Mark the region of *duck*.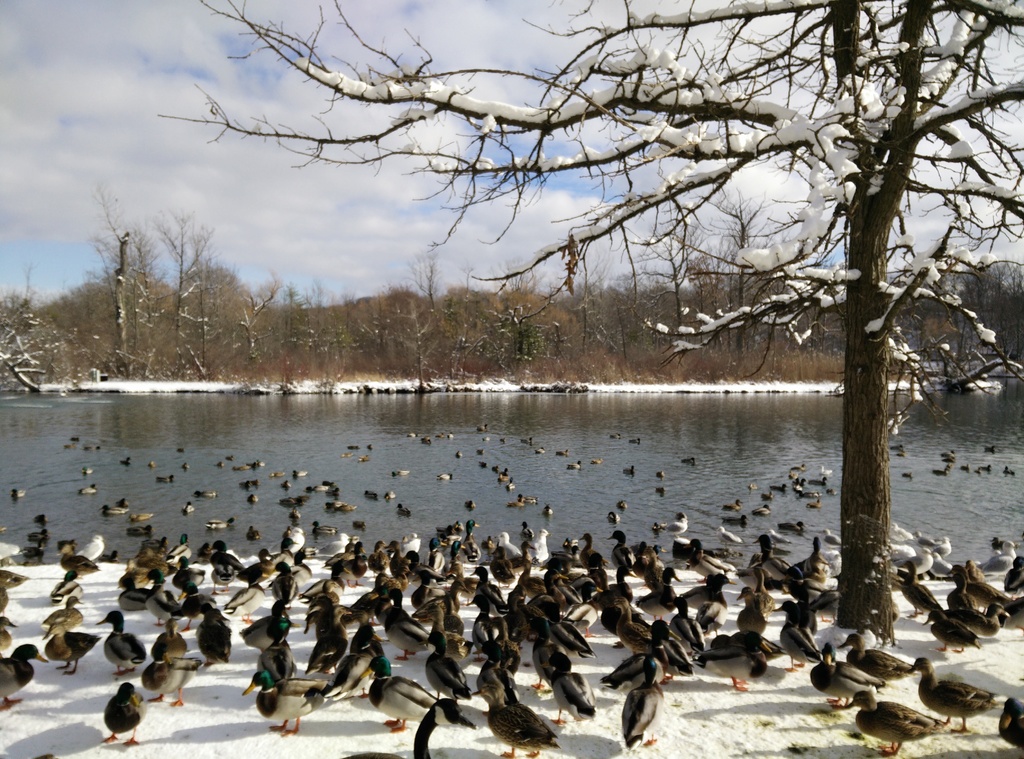
Region: locate(0, 639, 50, 710).
